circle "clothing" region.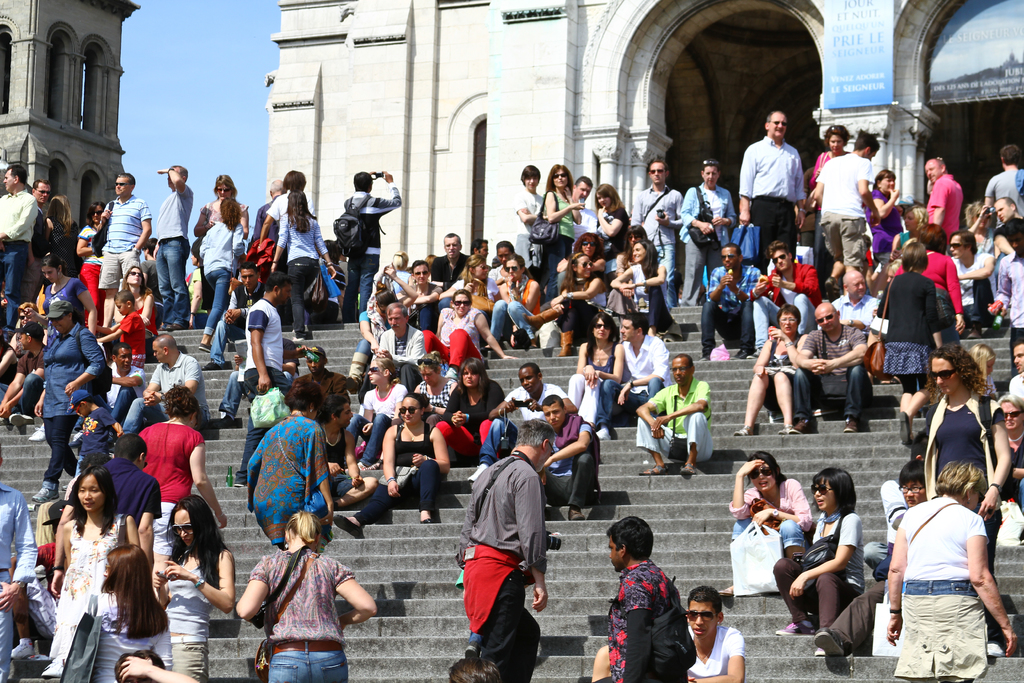
Region: locate(567, 345, 628, 438).
